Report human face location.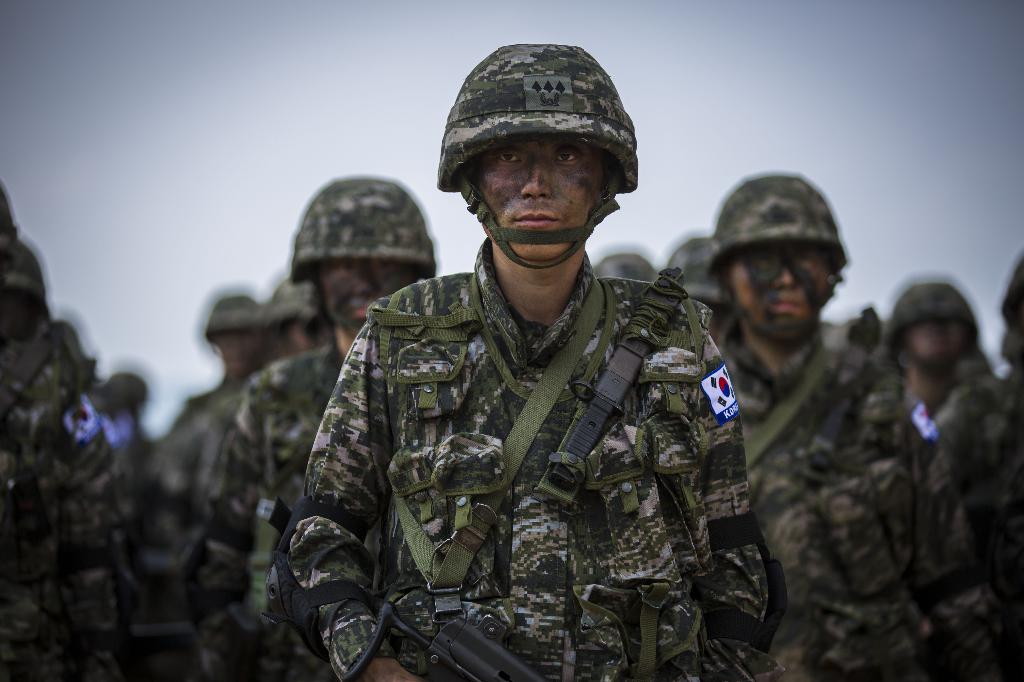
Report: 287:324:324:354.
